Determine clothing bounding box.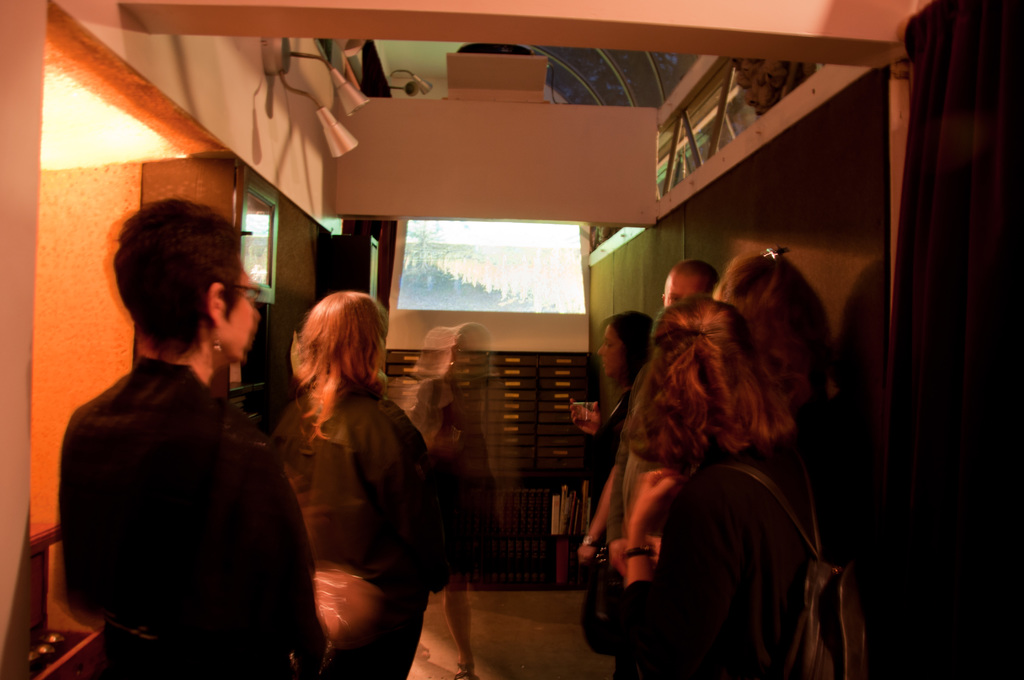
Determined: crop(53, 286, 314, 674).
